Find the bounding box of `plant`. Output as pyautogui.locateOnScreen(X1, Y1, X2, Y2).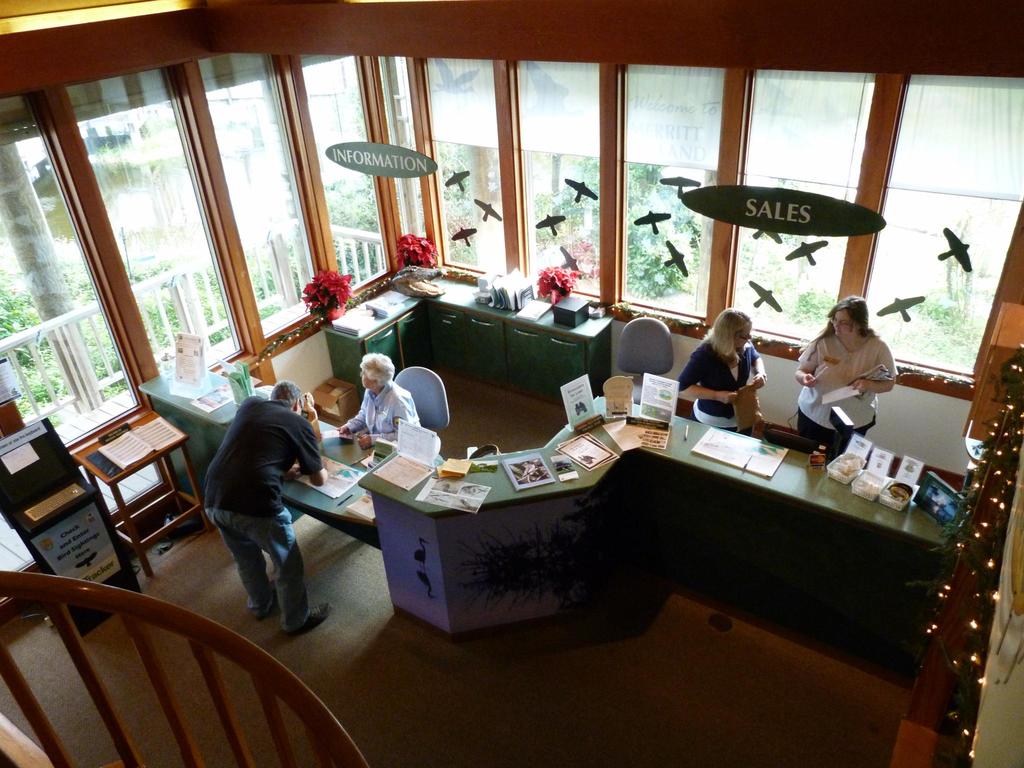
pyautogui.locateOnScreen(444, 145, 502, 269).
